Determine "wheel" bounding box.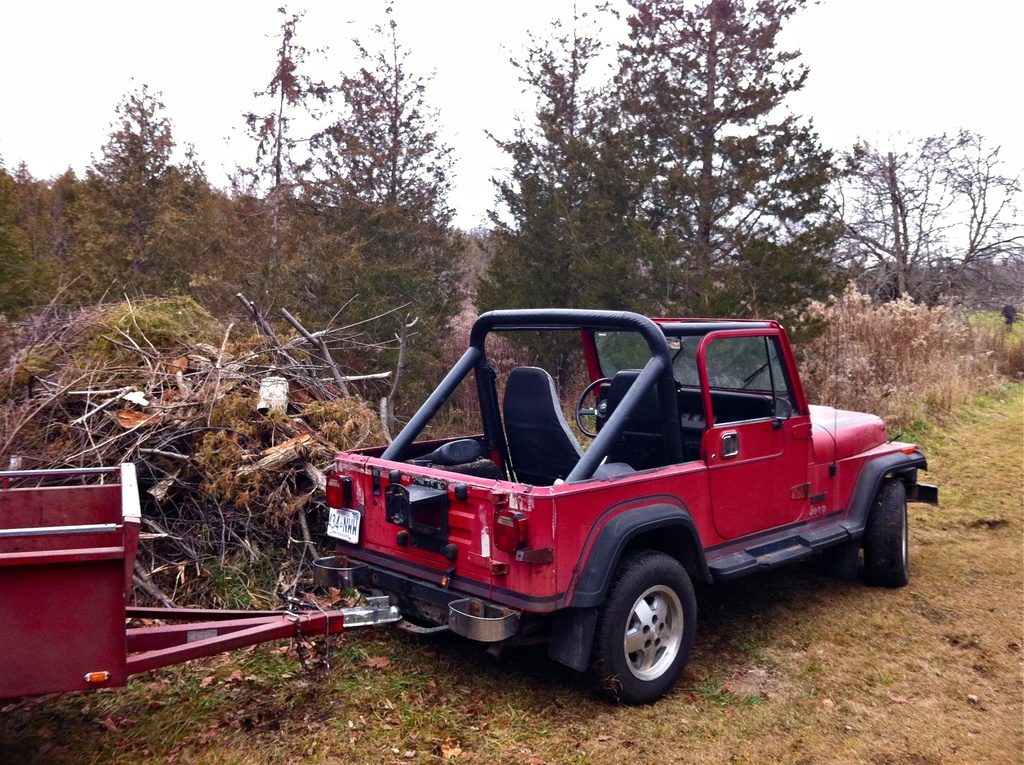
Determined: x1=589, y1=553, x2=694, y2=706.
